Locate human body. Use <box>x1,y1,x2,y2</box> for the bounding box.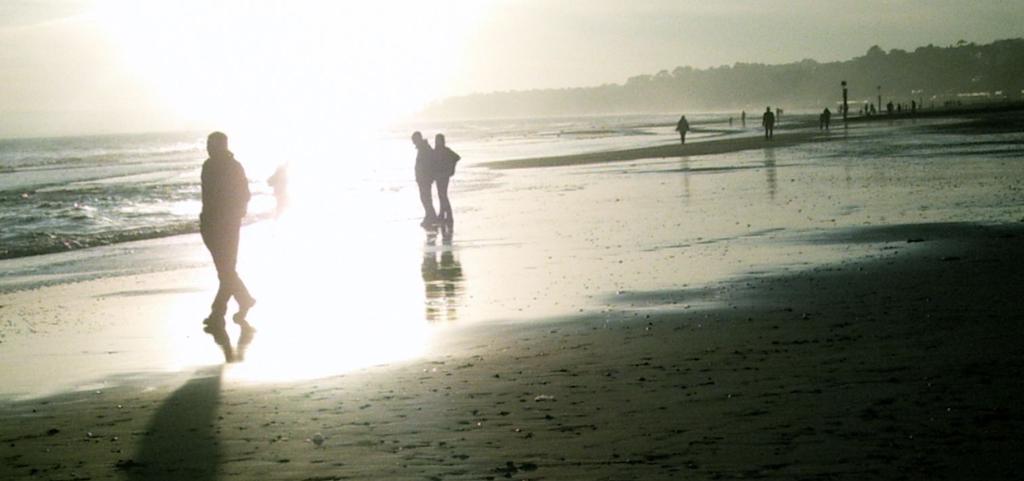
<box>431,129,460,242</box>.
